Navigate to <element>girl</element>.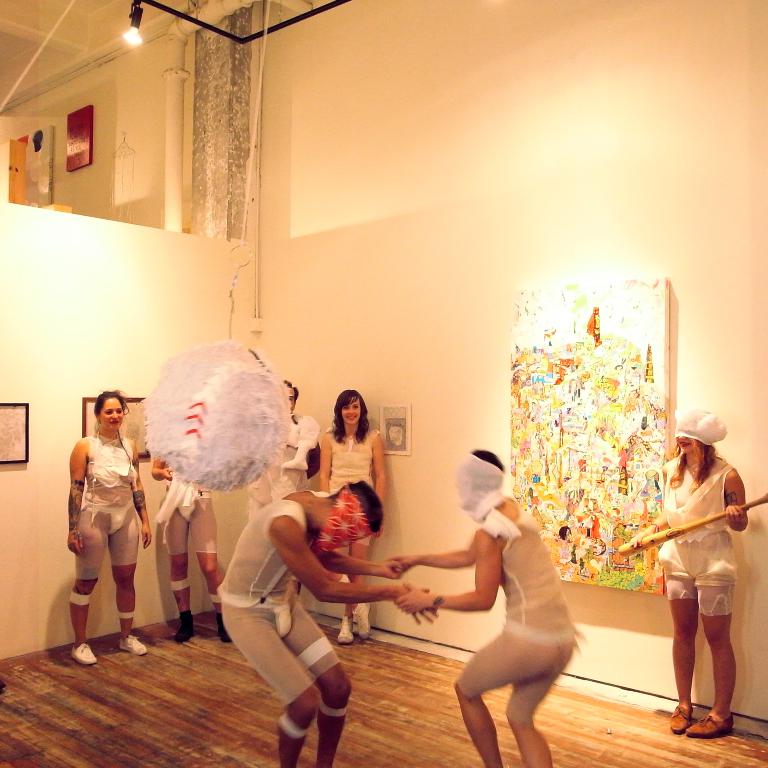
Navigation target: (633,407,753,737).
